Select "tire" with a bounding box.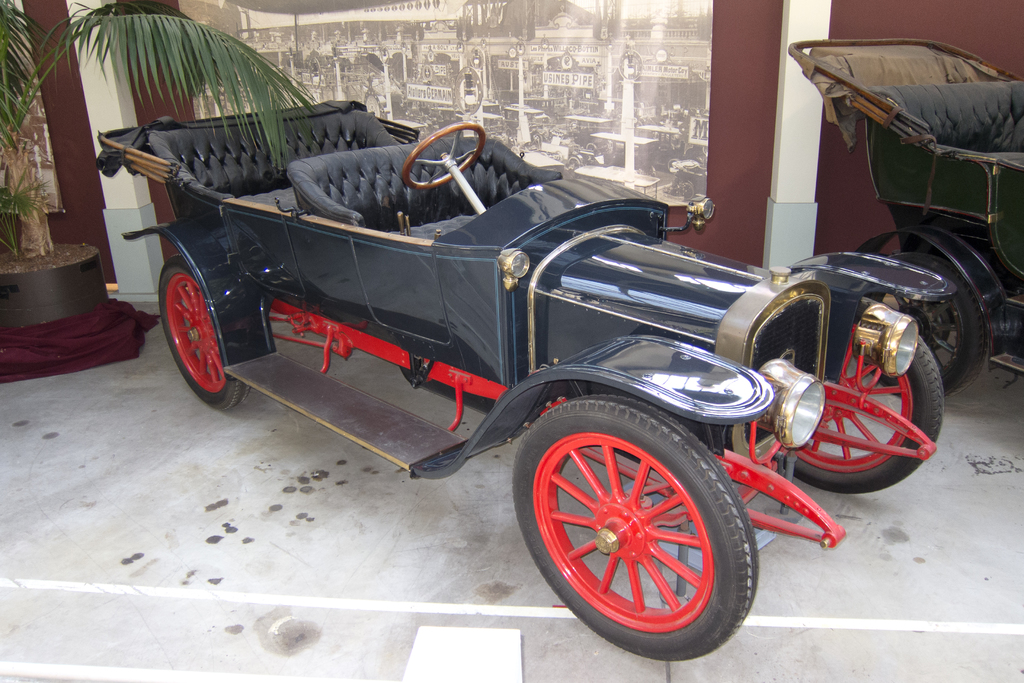
bbox(772, 325, 945, 496).
